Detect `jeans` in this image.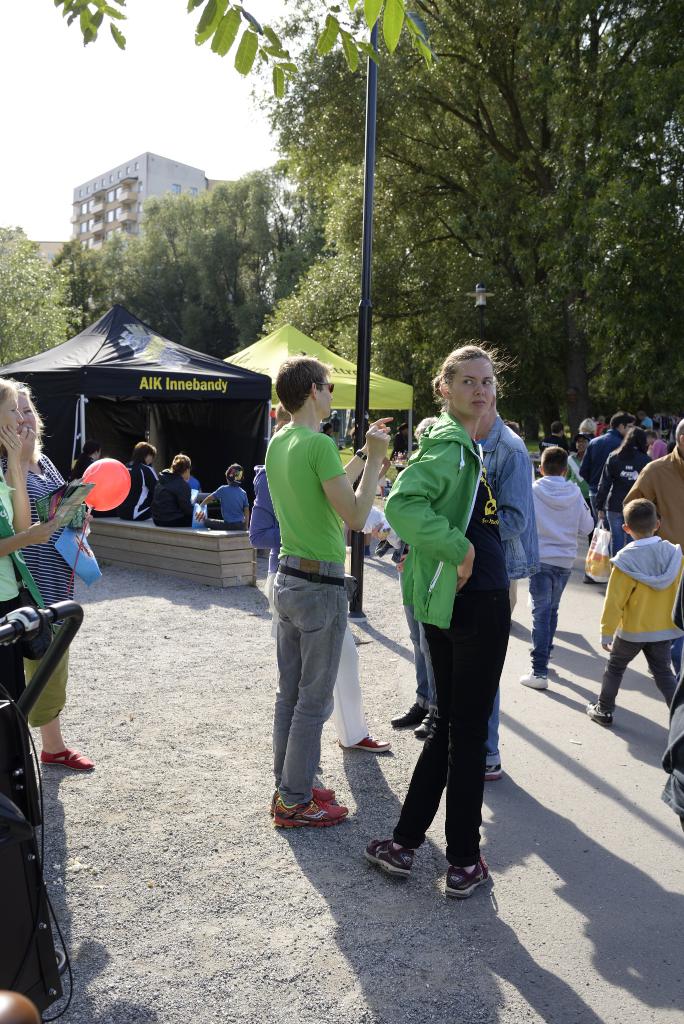
Detection: (598, 640, 681, 713).
